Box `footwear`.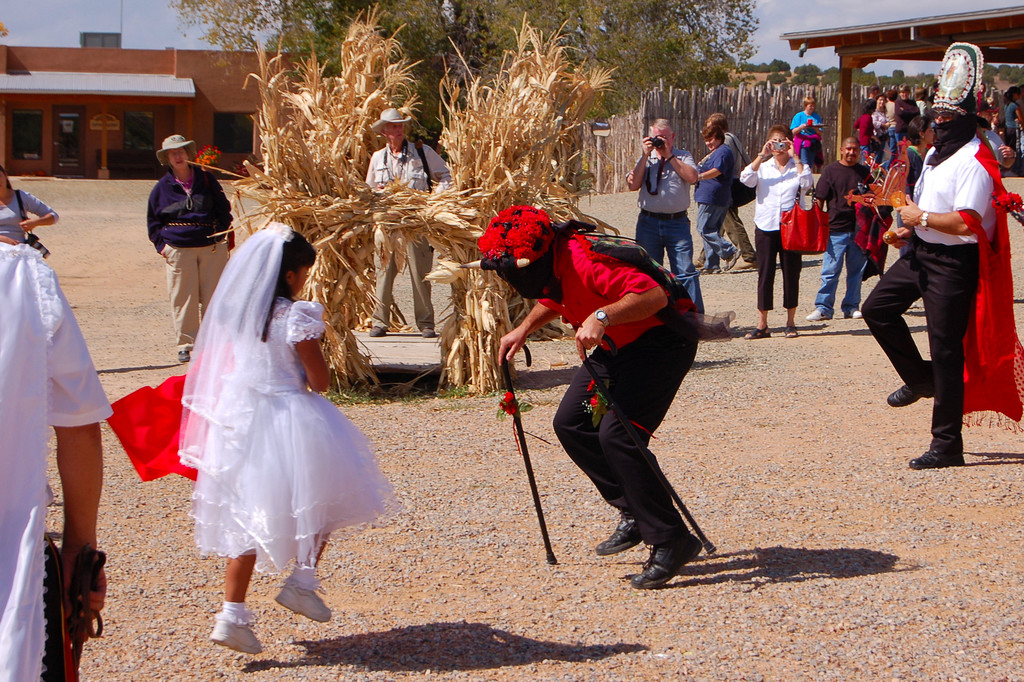
[886, 376, 938, 409].
